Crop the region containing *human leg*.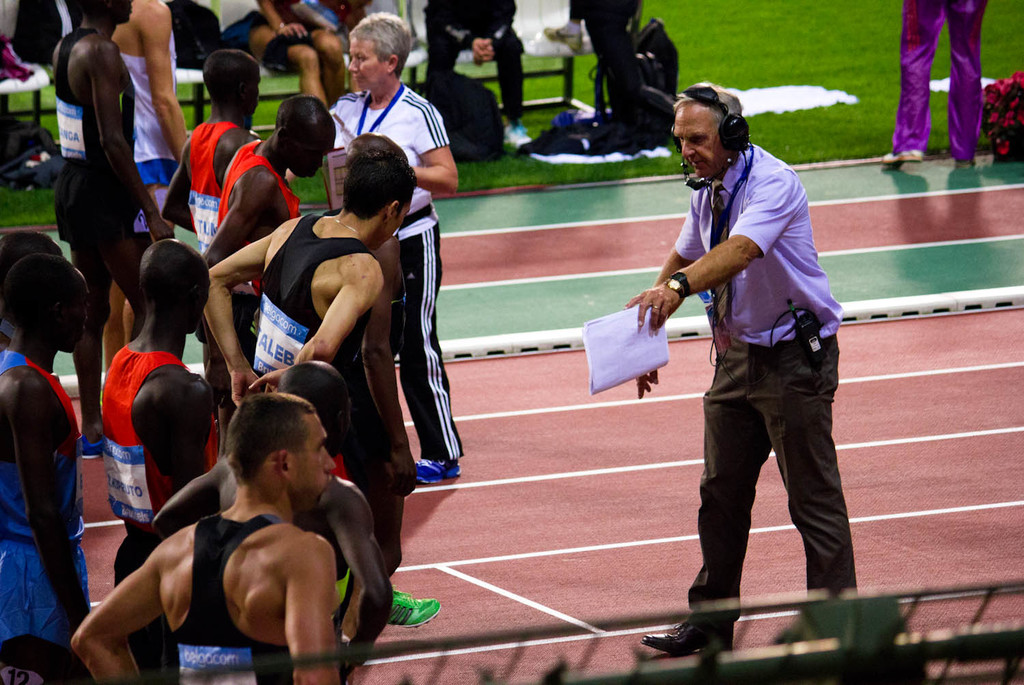
Crop region: crop(57, 163, 139, 336).
